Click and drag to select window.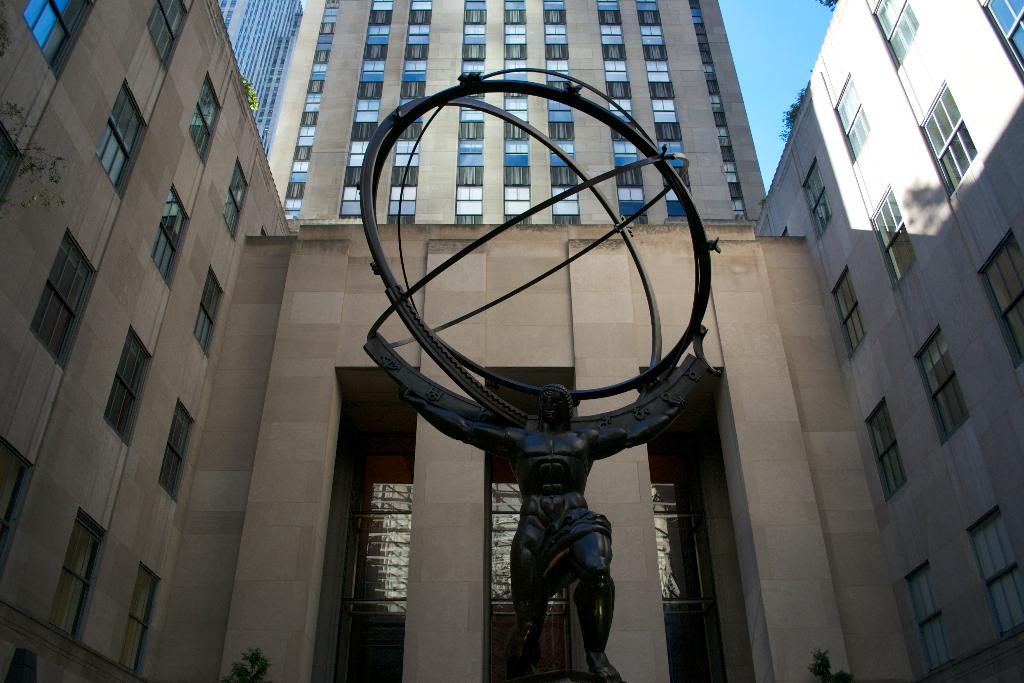
Selection: <region>51, 511, 105, 646</region>.
